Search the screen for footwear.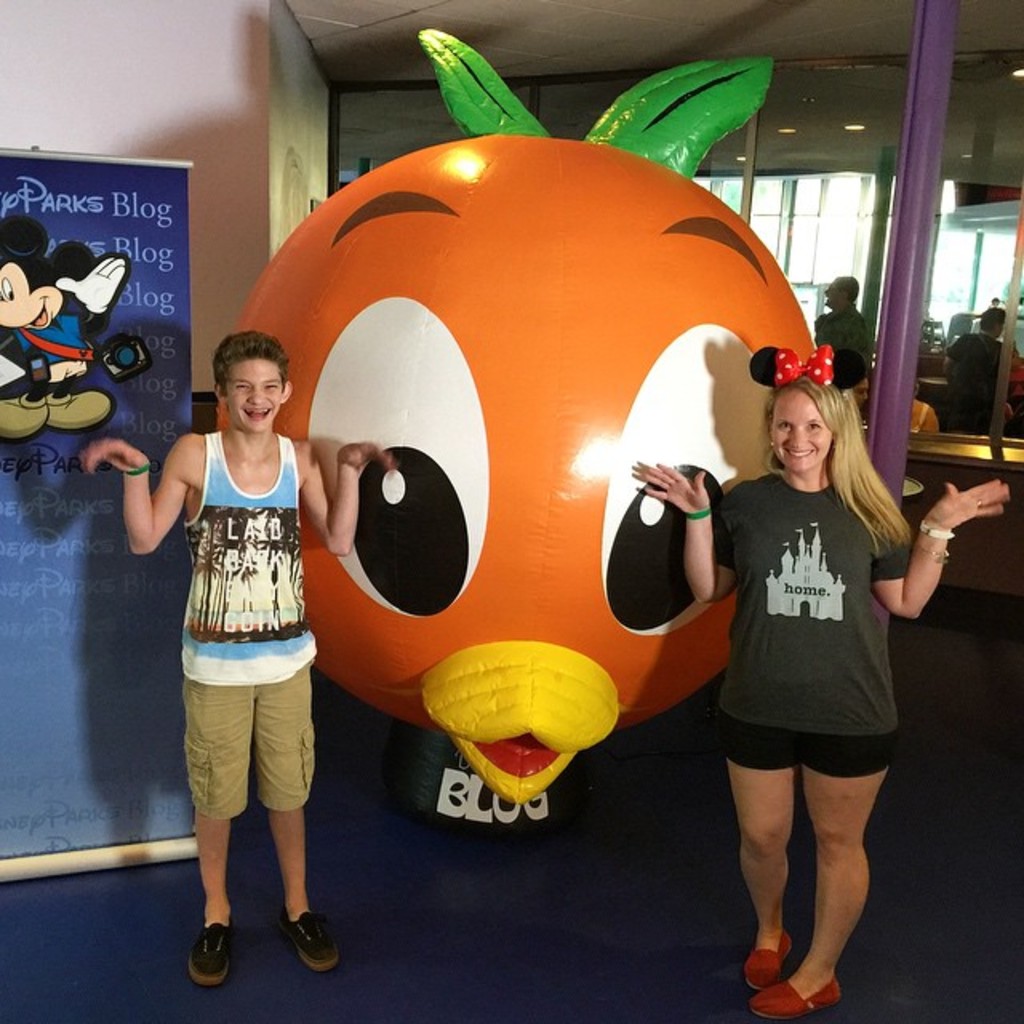
Found at 742 931 798 997.
